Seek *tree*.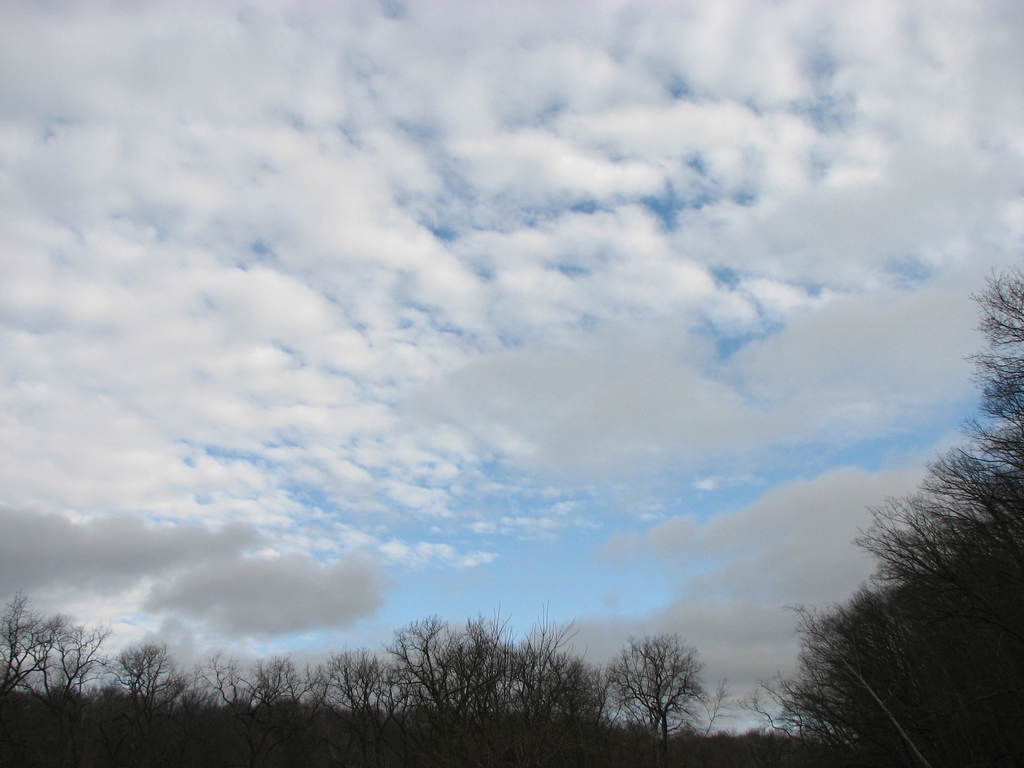
[604,625,705,767].
